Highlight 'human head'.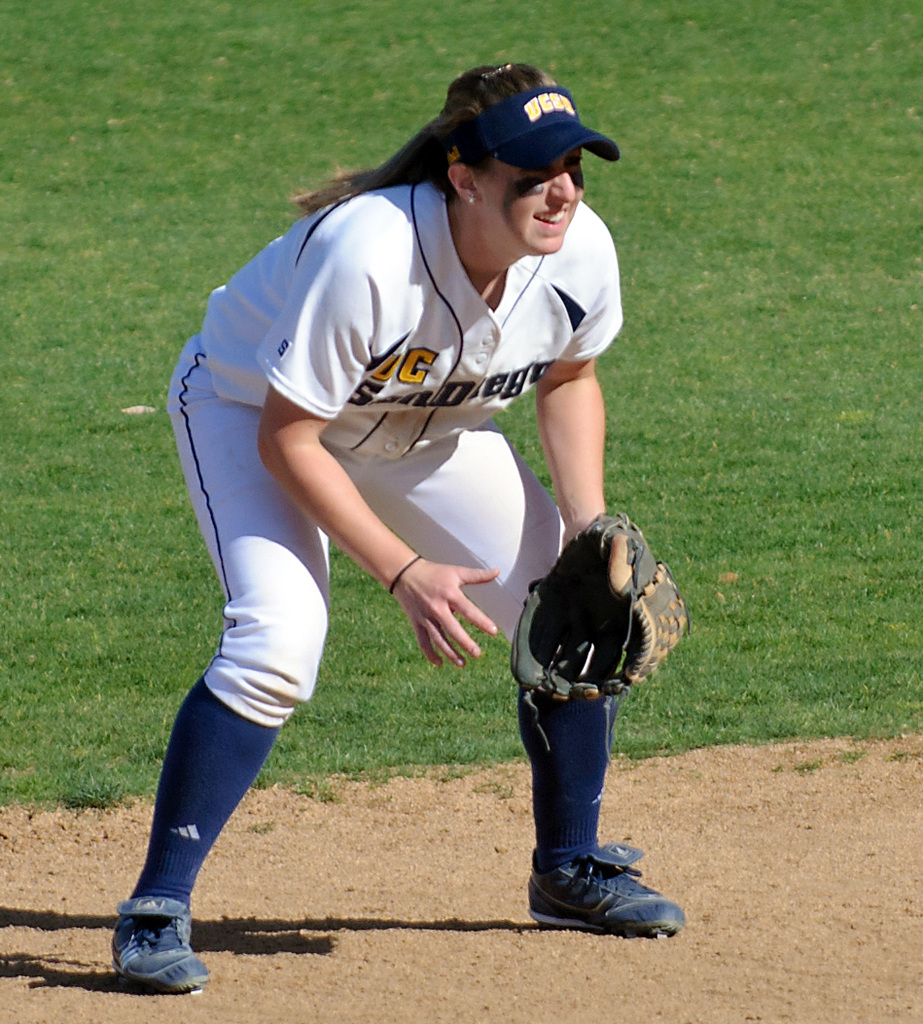
Highlighted region: box(425, 57, 624, 261).
